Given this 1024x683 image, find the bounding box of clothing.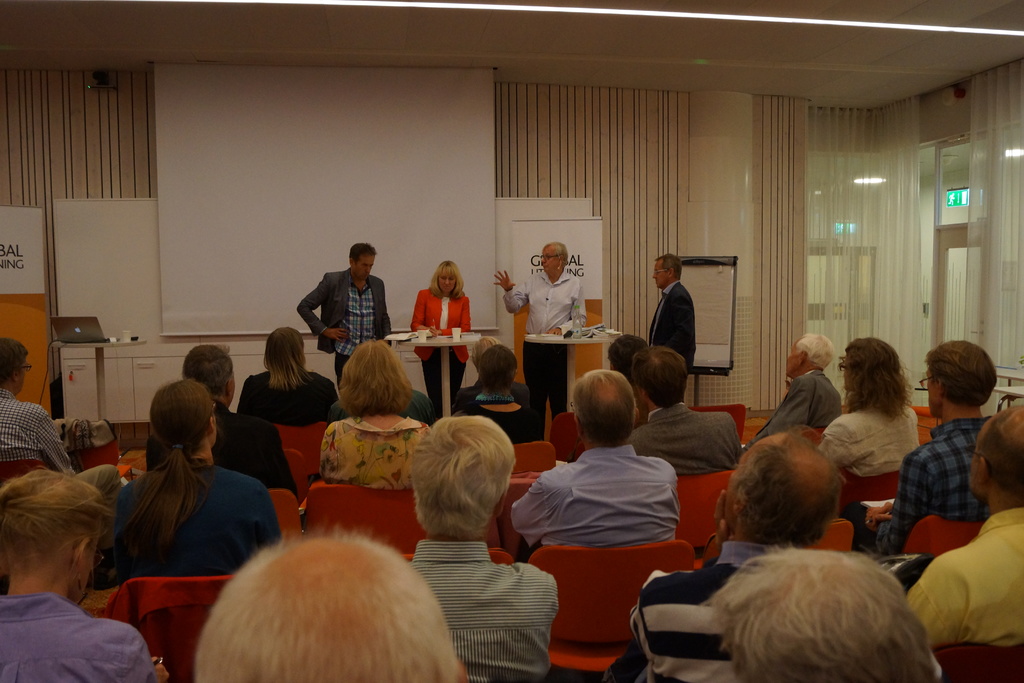
0 386 122 552.
